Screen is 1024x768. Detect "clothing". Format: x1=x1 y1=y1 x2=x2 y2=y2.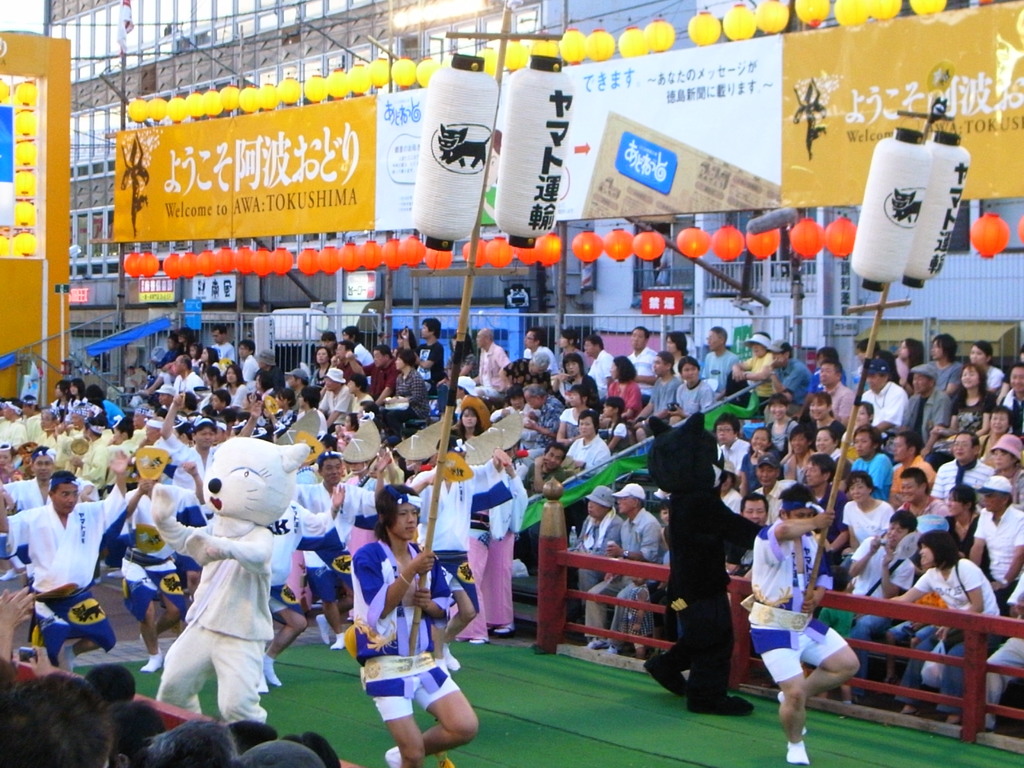
x1=152 y1=367 x2=177 y2=393.
